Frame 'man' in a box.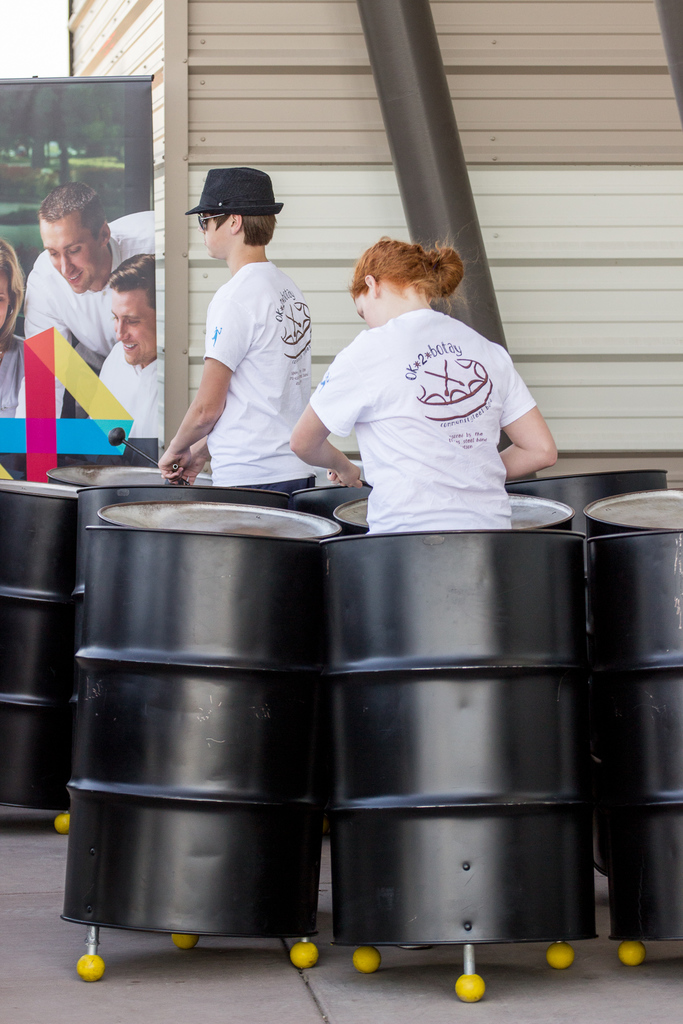
box(15, 175, 142, 483).
